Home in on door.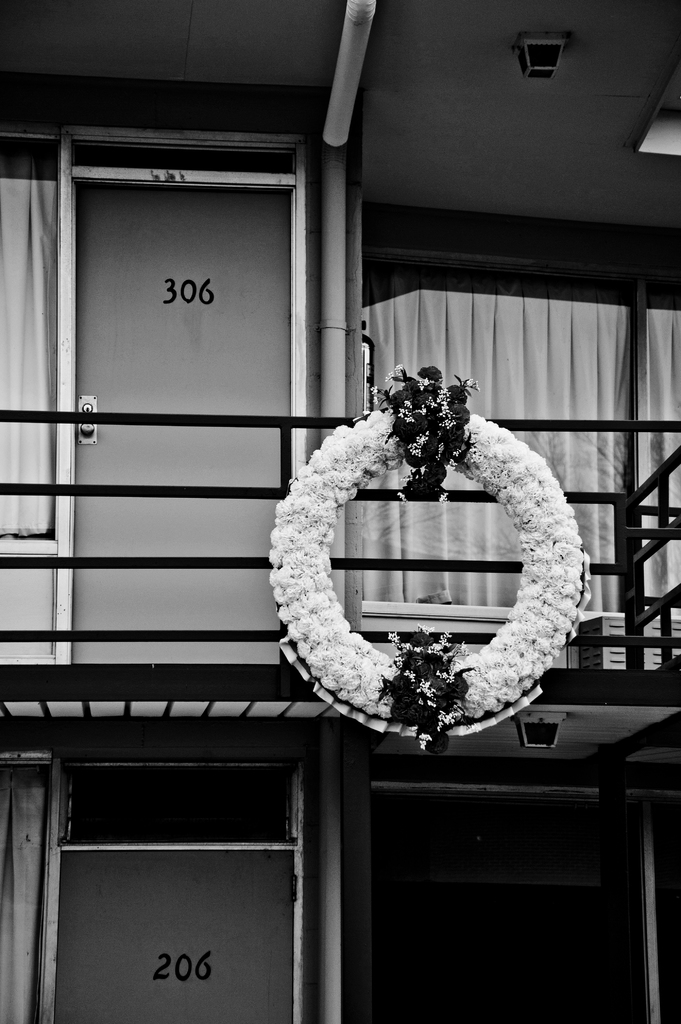
Homed in at Rect(70, 178, 287, 666).
